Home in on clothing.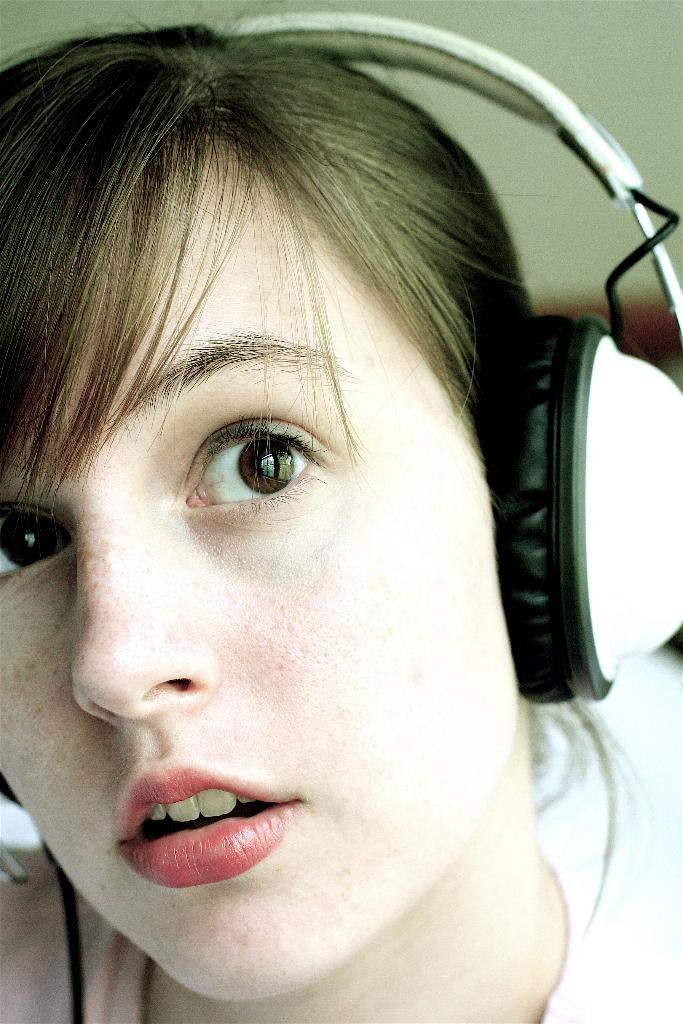
Homed in at bbox=[1, 840, 682, 1023].
